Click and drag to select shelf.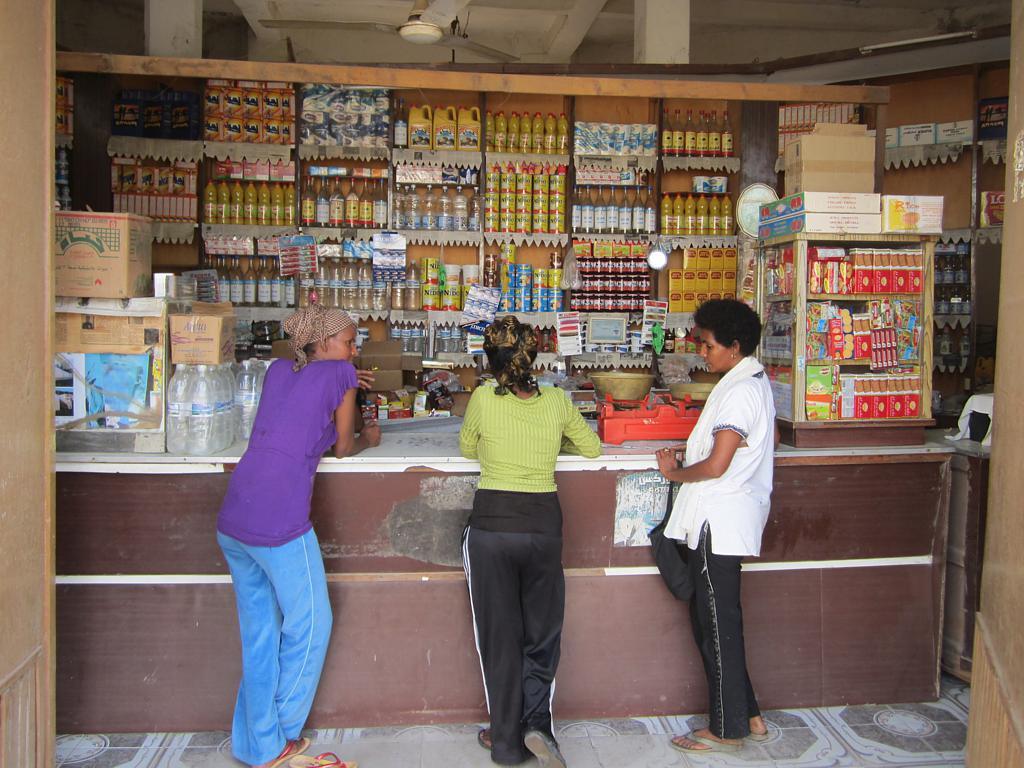
Selection: <bbox>126, 83, 300, 155</bbox>.
